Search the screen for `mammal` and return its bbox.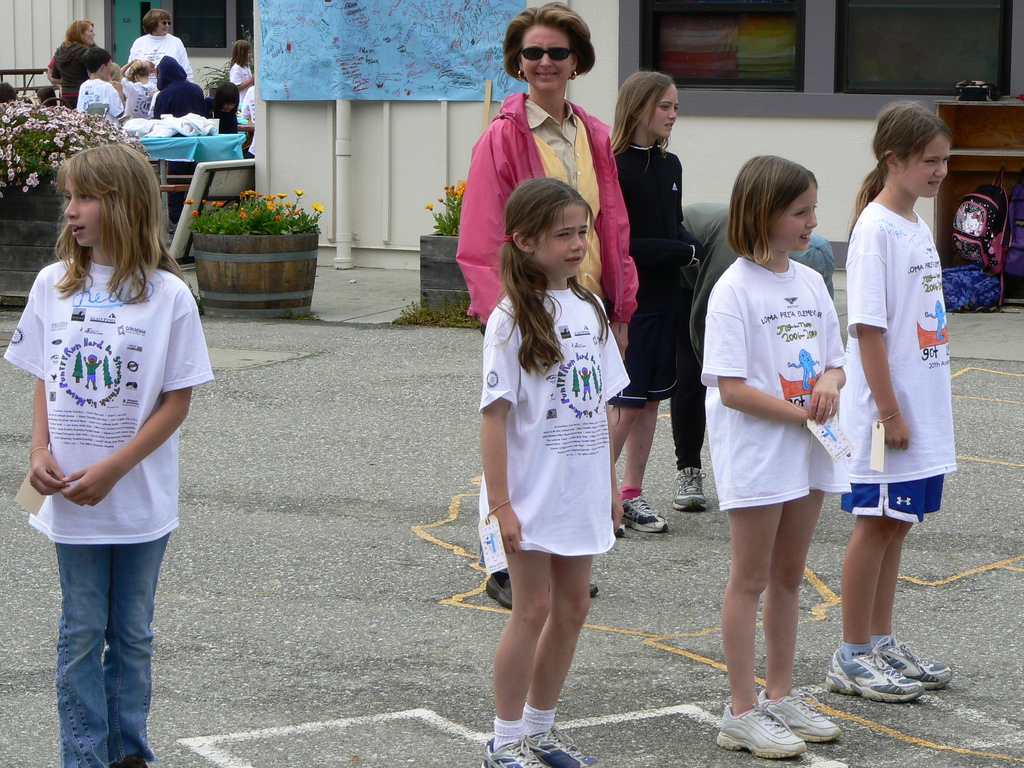
Found: BBox(212, 71, 242, 135).
